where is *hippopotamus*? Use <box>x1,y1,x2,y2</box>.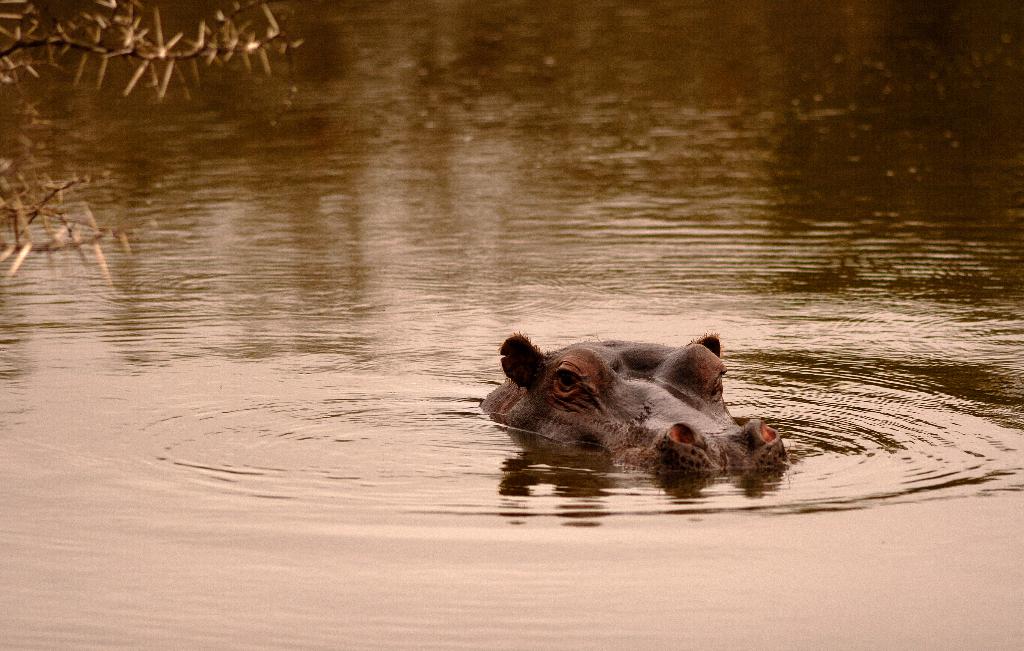
<box>474,337,787,467</box>.
